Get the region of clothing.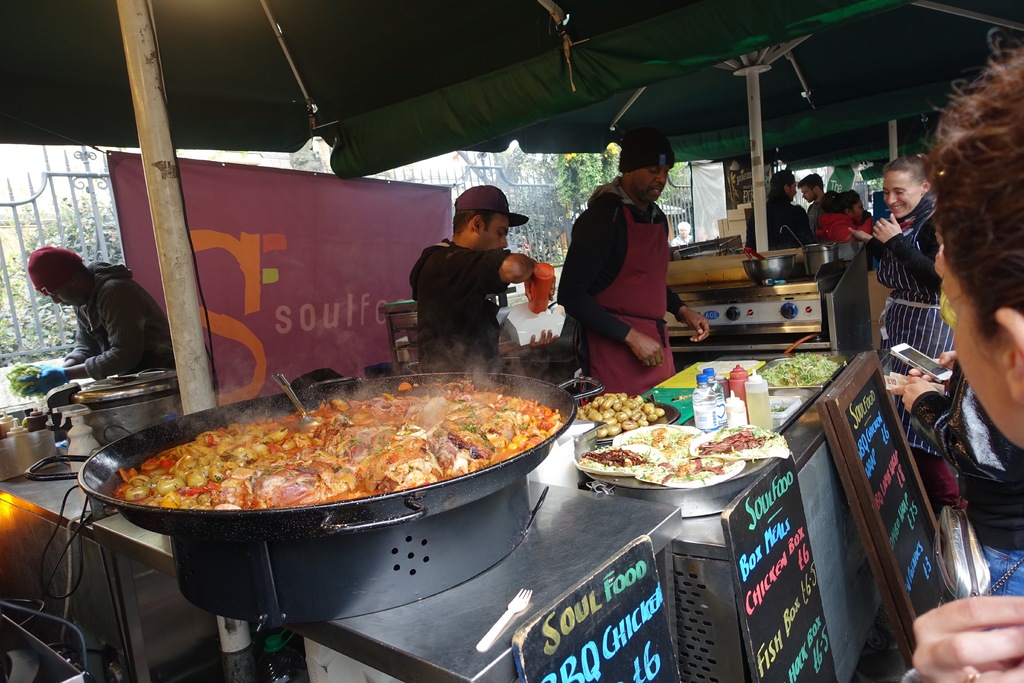
<box>820,214,860,248</box>.
